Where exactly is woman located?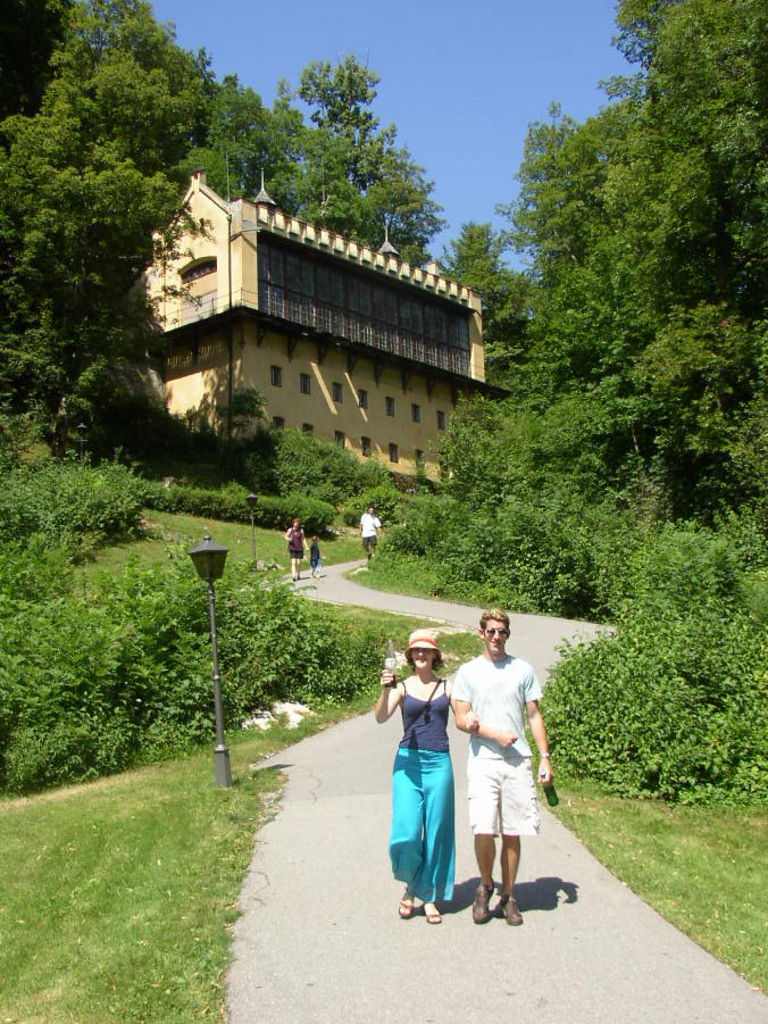
Its bounding box is [387,634,476,910].
